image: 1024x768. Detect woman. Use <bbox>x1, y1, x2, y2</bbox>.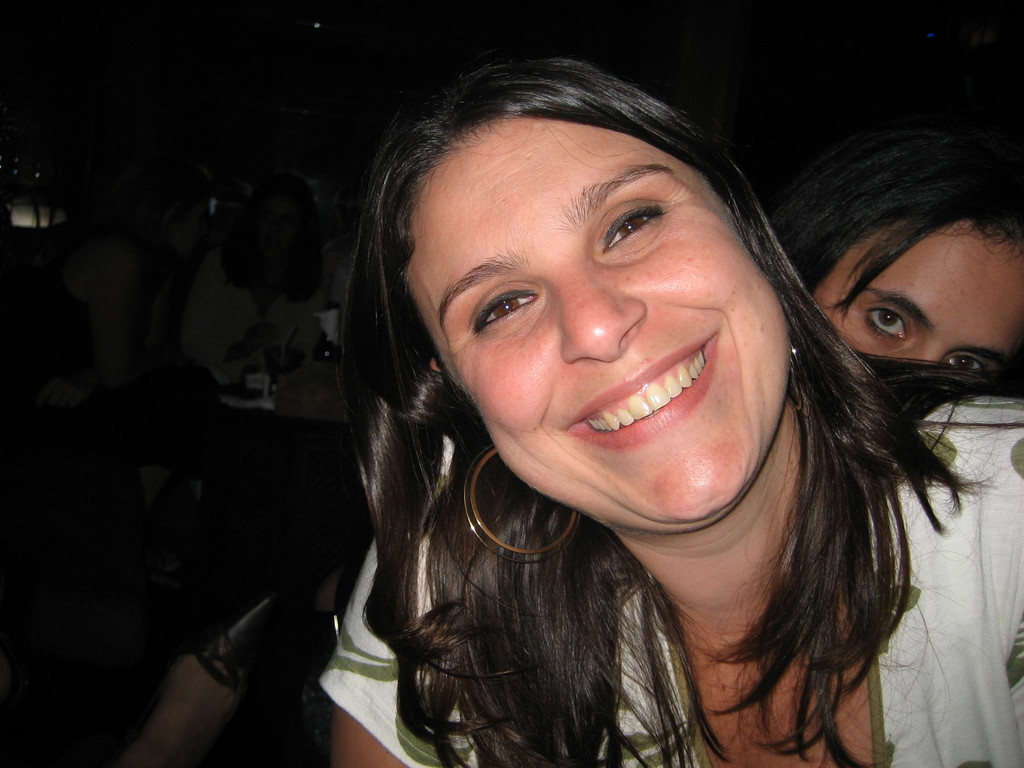
<bbox>239, 36, 952, 765</bbox>.
